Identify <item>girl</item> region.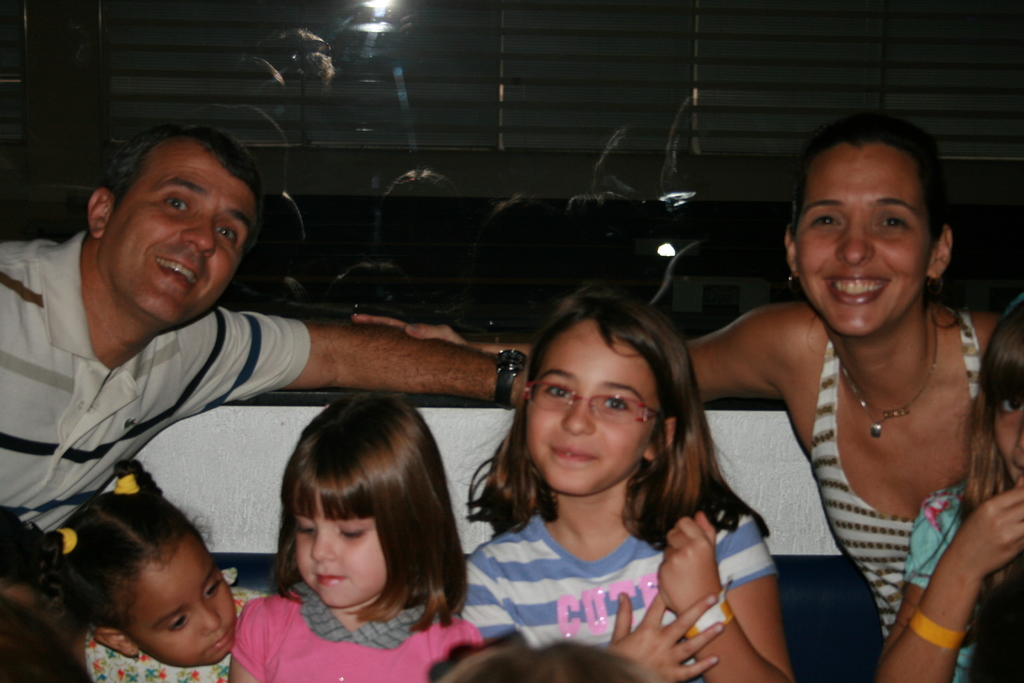
Region: (left=458, top=284, right=797, bottom=682).
